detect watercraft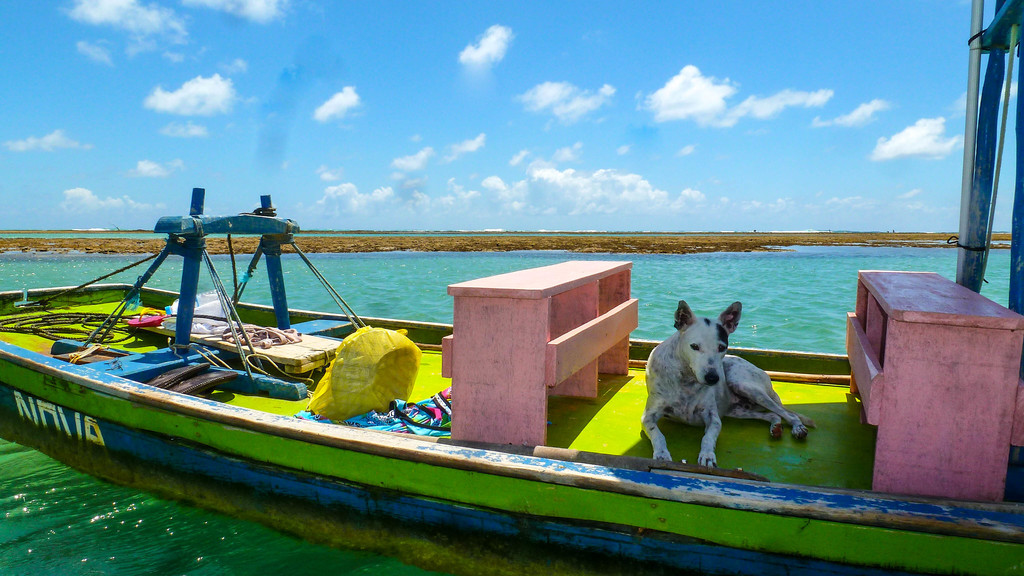
(x1=0, y1=0, x2=1023, y2=556)
